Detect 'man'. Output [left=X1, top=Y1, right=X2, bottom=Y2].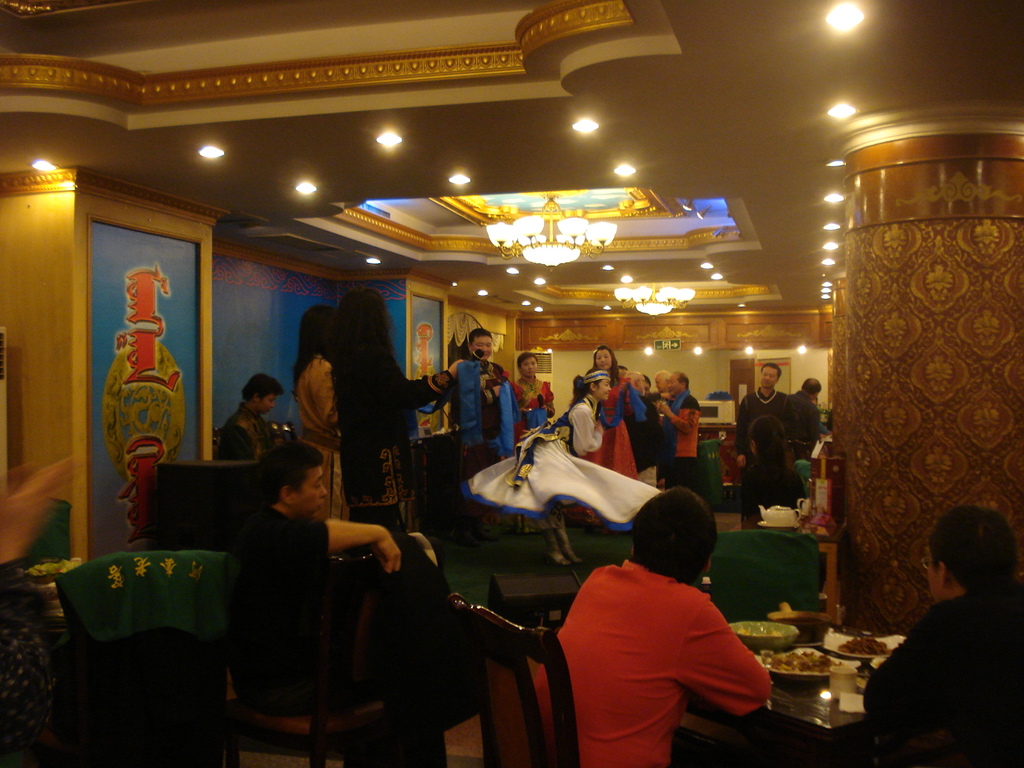
[left=876, top=510, right=1023, bottom=755].
